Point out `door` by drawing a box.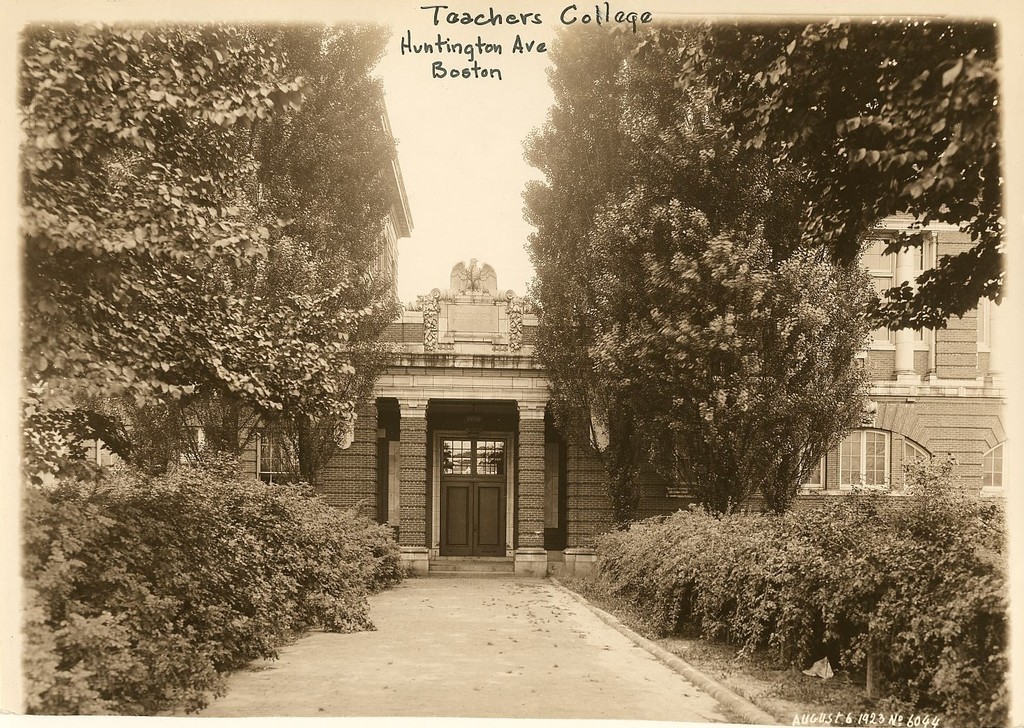
<region>413, 405, 517, 564</region>.
